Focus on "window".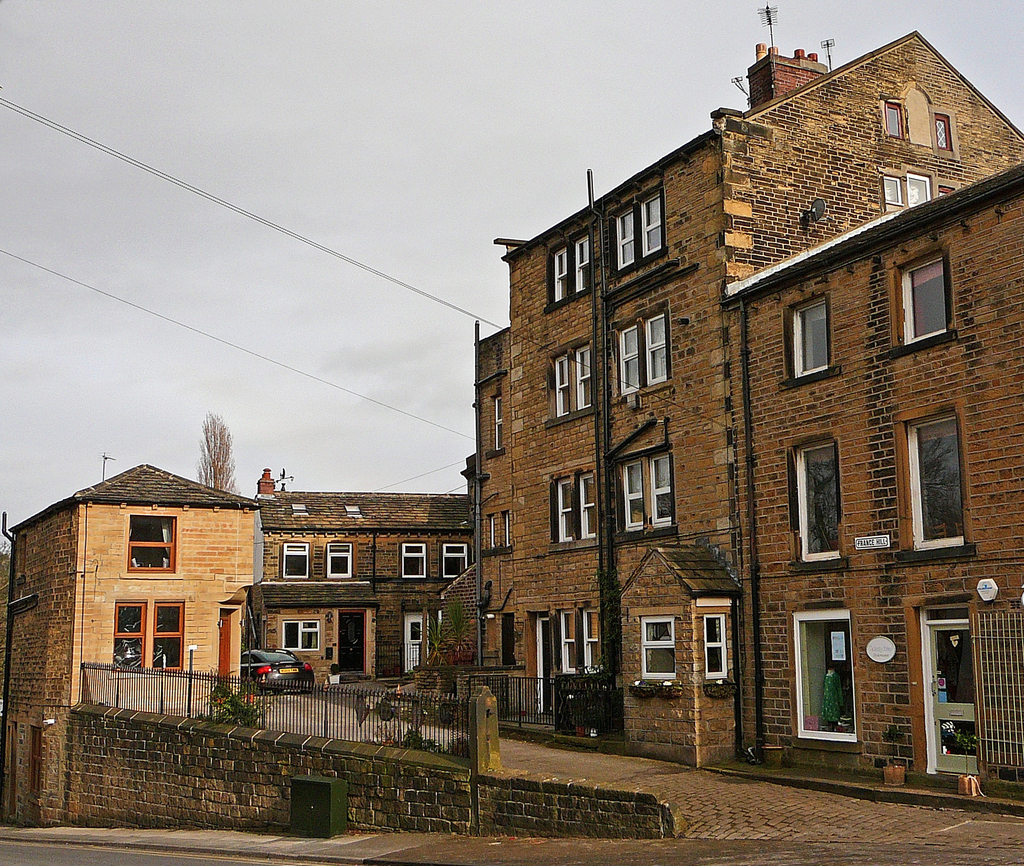
Focused at 620 448 652 537.
